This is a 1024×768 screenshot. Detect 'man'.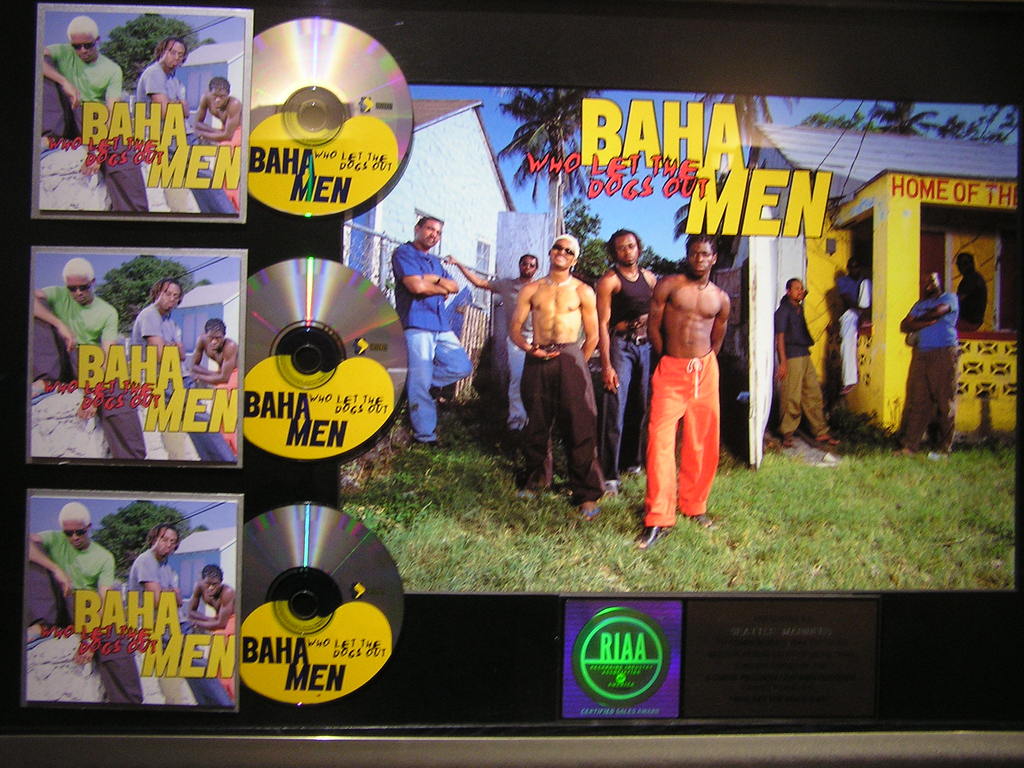
bbox(136, 35, 234, 214).
